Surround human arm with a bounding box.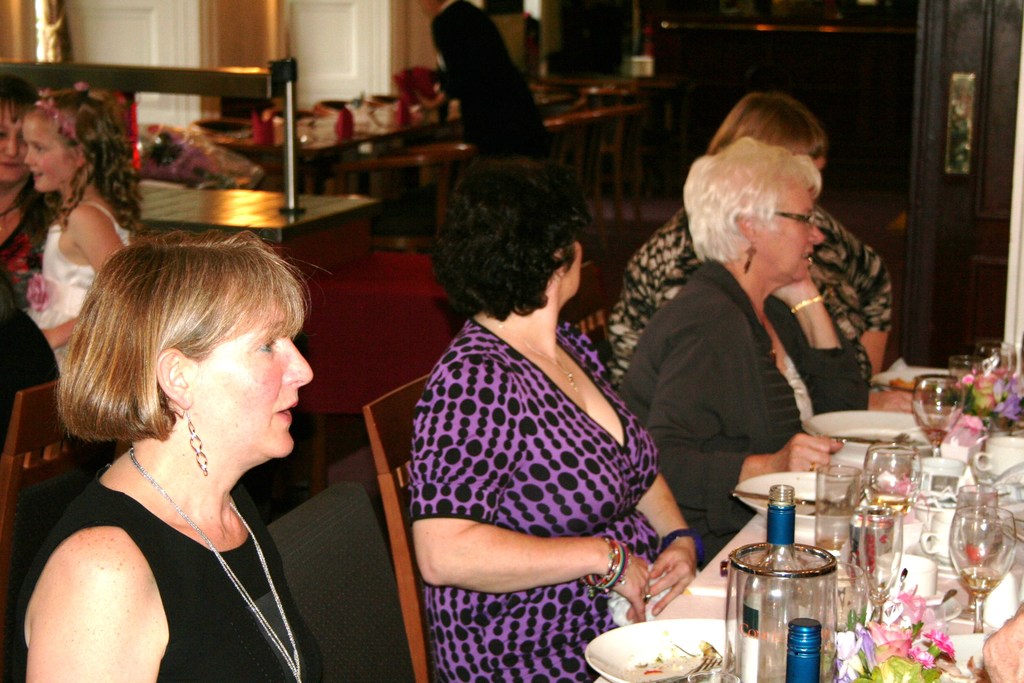
pyautogui.locateOnScreen(636, 466, 699, 617).
